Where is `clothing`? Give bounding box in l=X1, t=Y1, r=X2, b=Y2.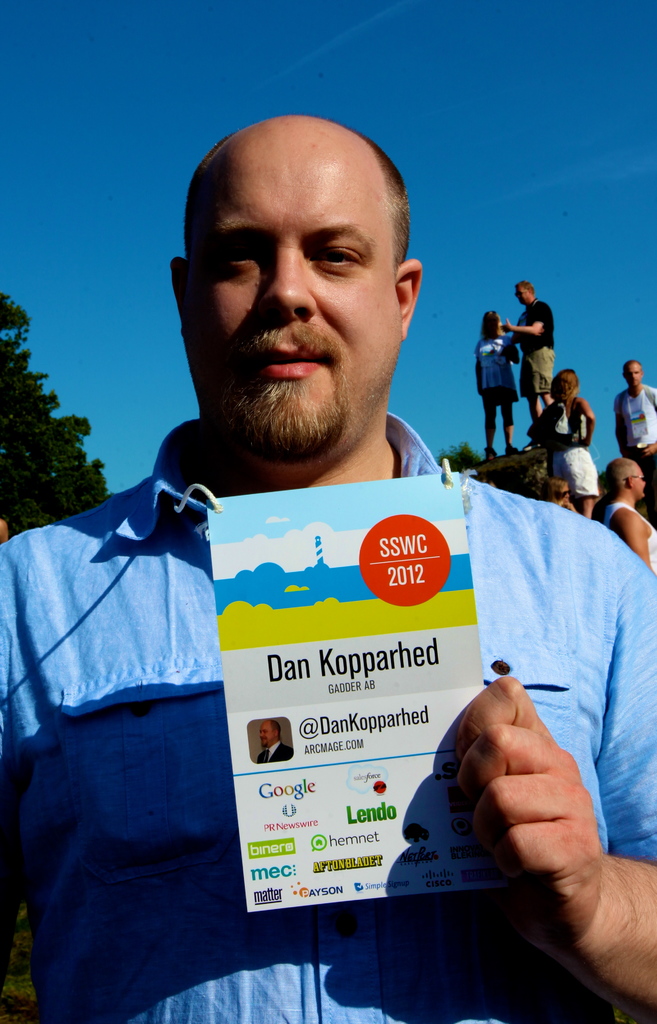
l=604, t=507, r=656, b=566.
